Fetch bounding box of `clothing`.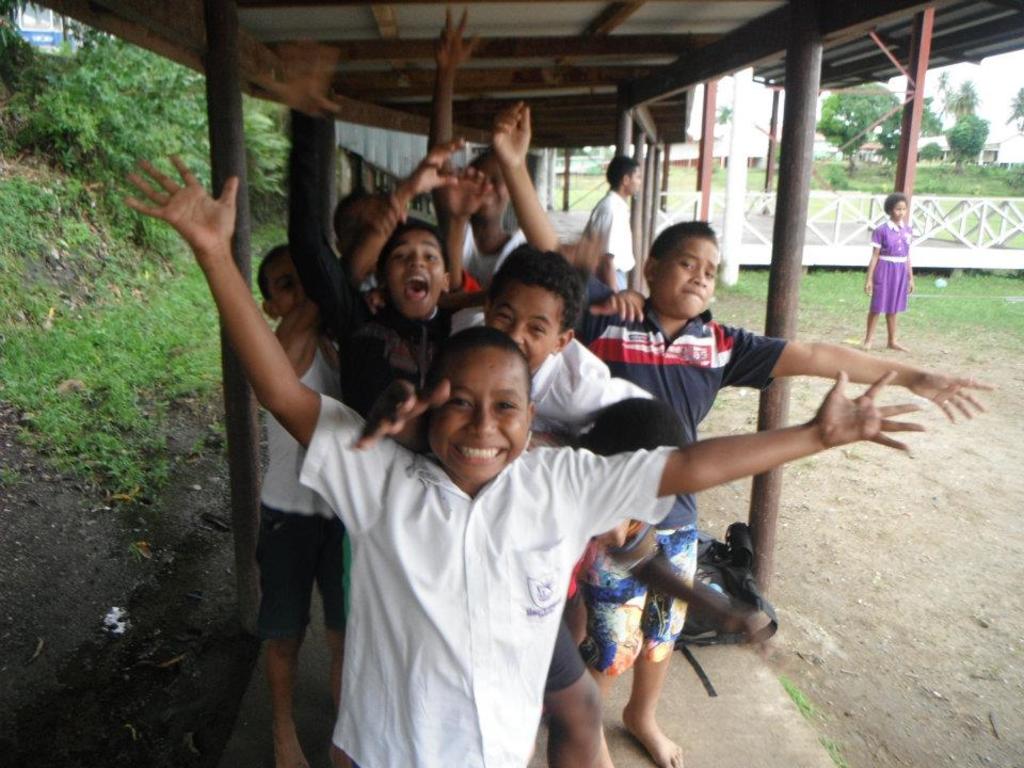
Bbox: box=[586, 188, 635, 291].
